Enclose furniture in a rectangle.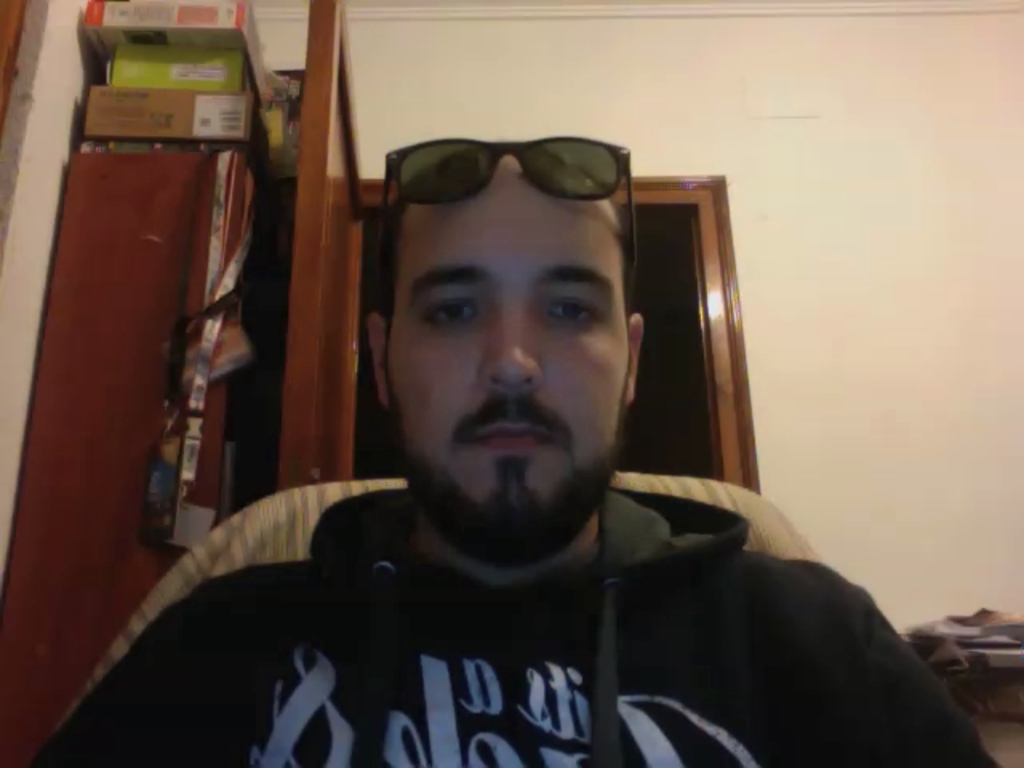
59 470 824 726.
